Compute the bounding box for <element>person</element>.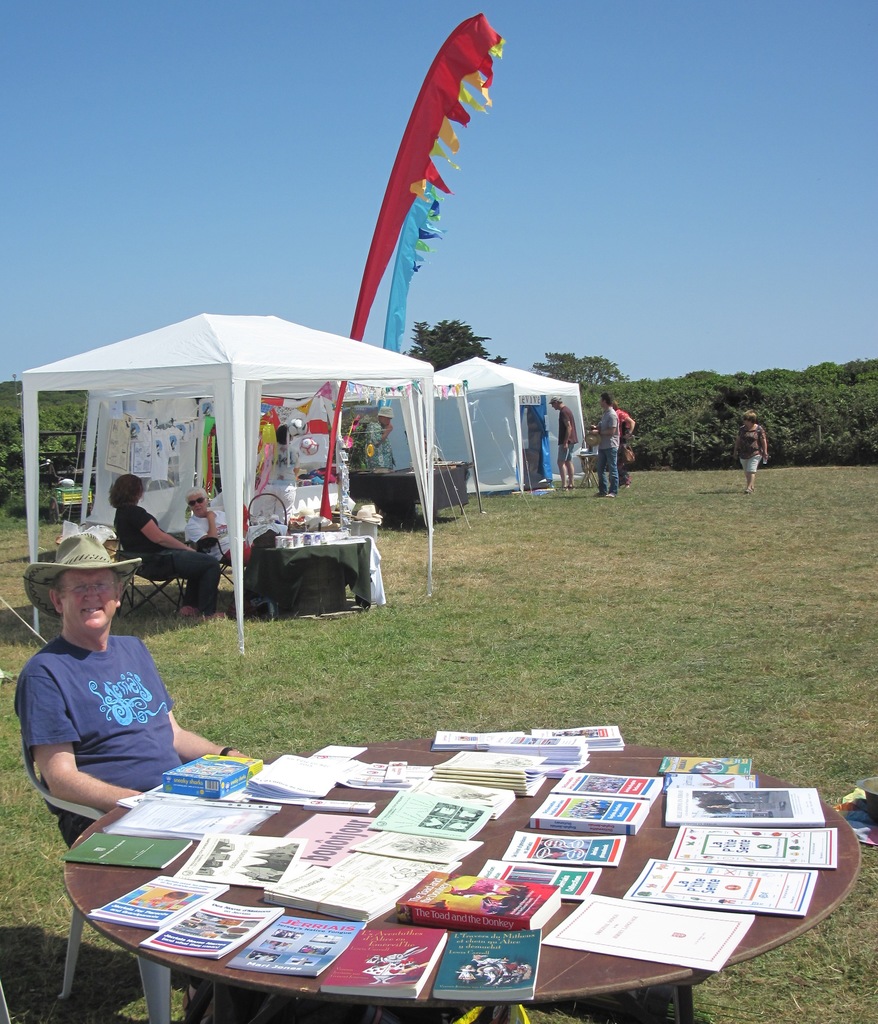
<region>586, 390, 618, 495</region>.
